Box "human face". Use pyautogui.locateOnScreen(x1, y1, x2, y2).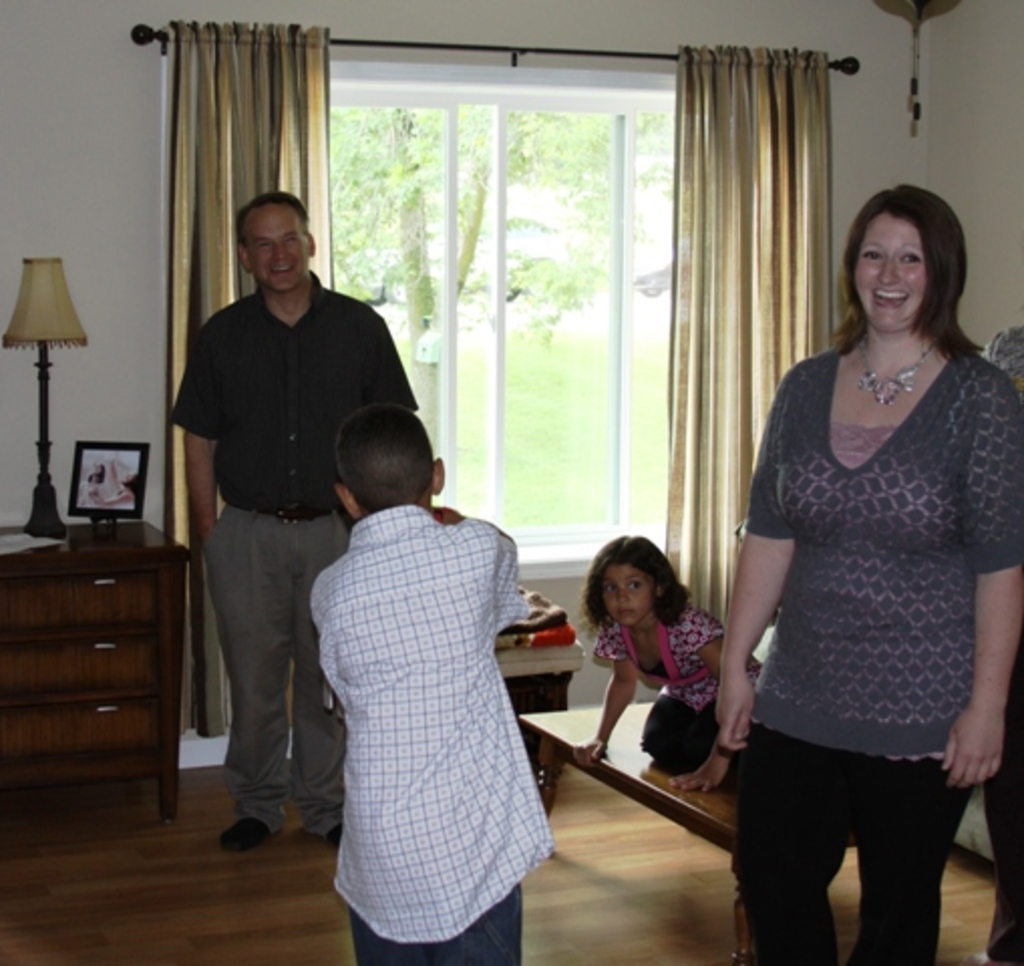
pyautogui.locateOnScreen(602, 563, 656, 626).
